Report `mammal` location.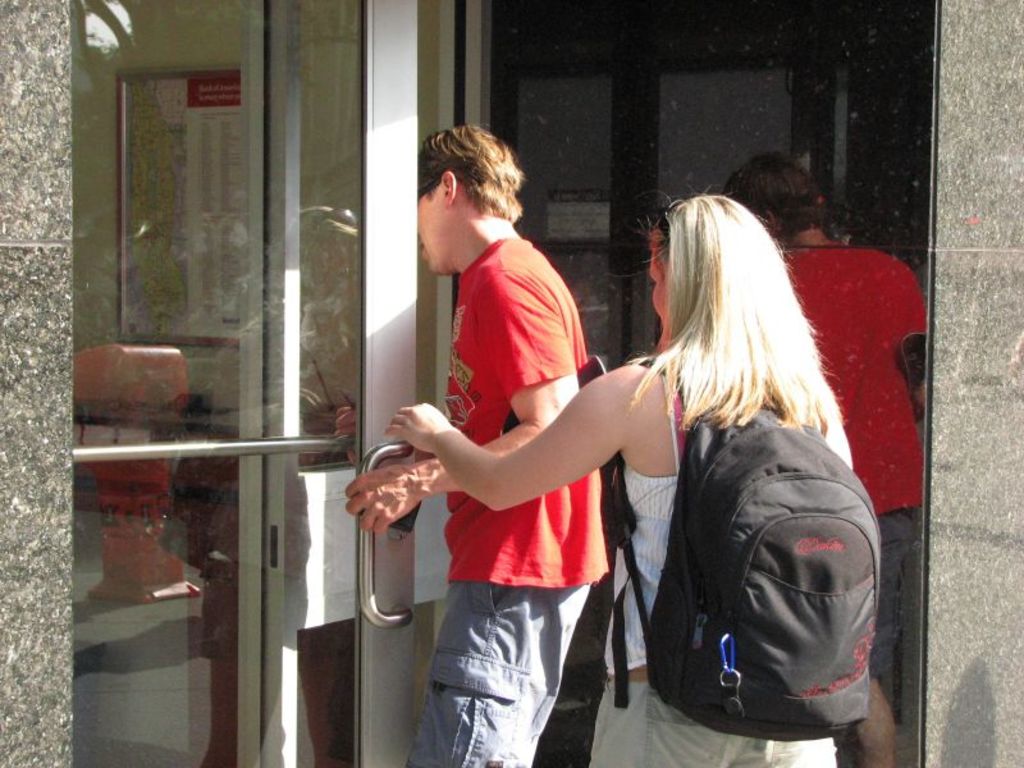
Report: box=[722, 148, 933, 765].
